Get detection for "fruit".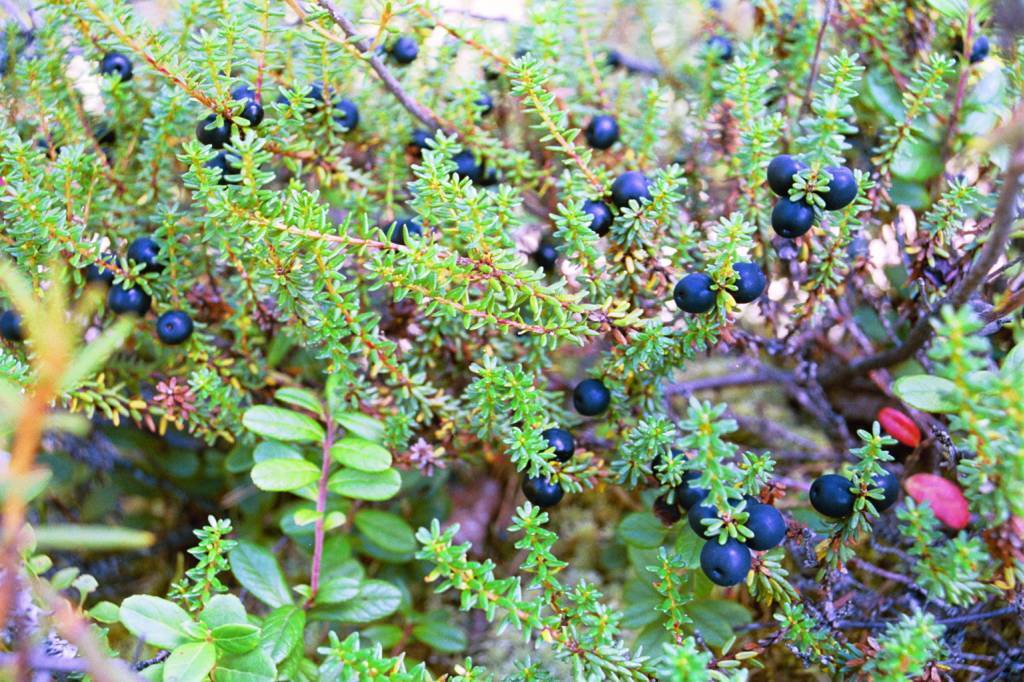
Detection: BBox(515, 459, 571, 511).
